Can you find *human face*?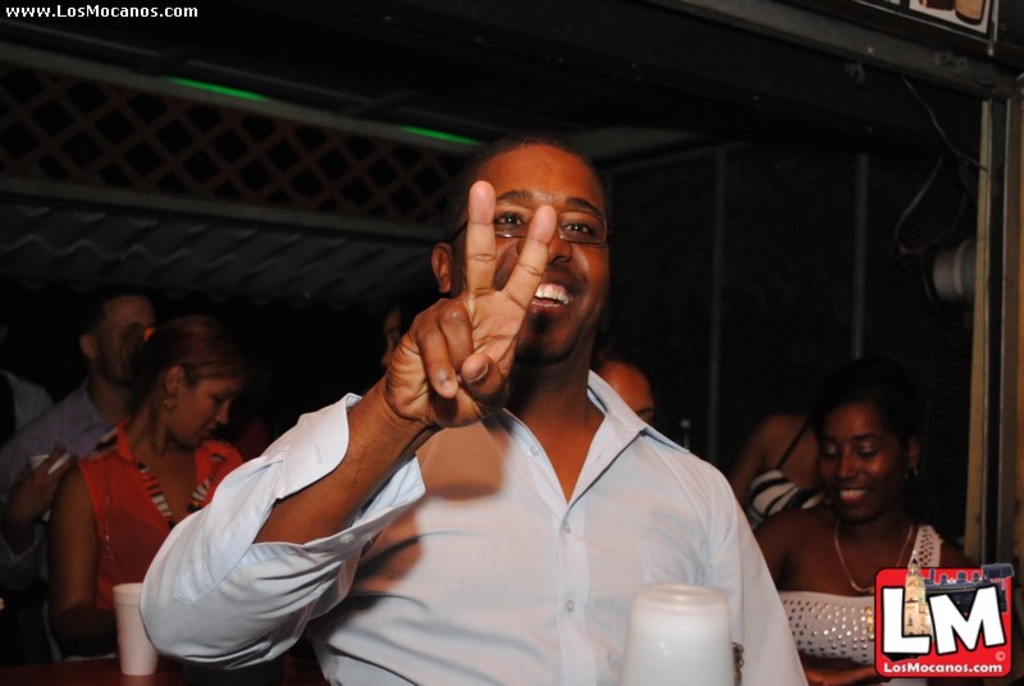
Yes, bounding box: {"left": 466, "top": 147, "right": 609, "bottom": 351}.
